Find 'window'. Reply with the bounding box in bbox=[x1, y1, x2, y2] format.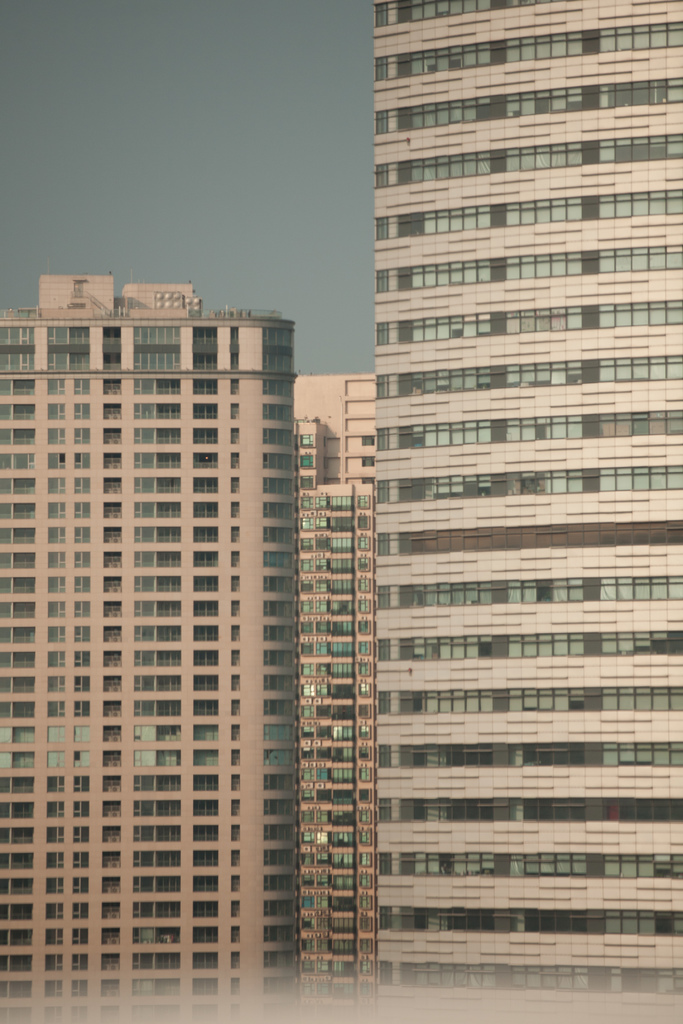
bbox=[194, 927, 220, 941].
